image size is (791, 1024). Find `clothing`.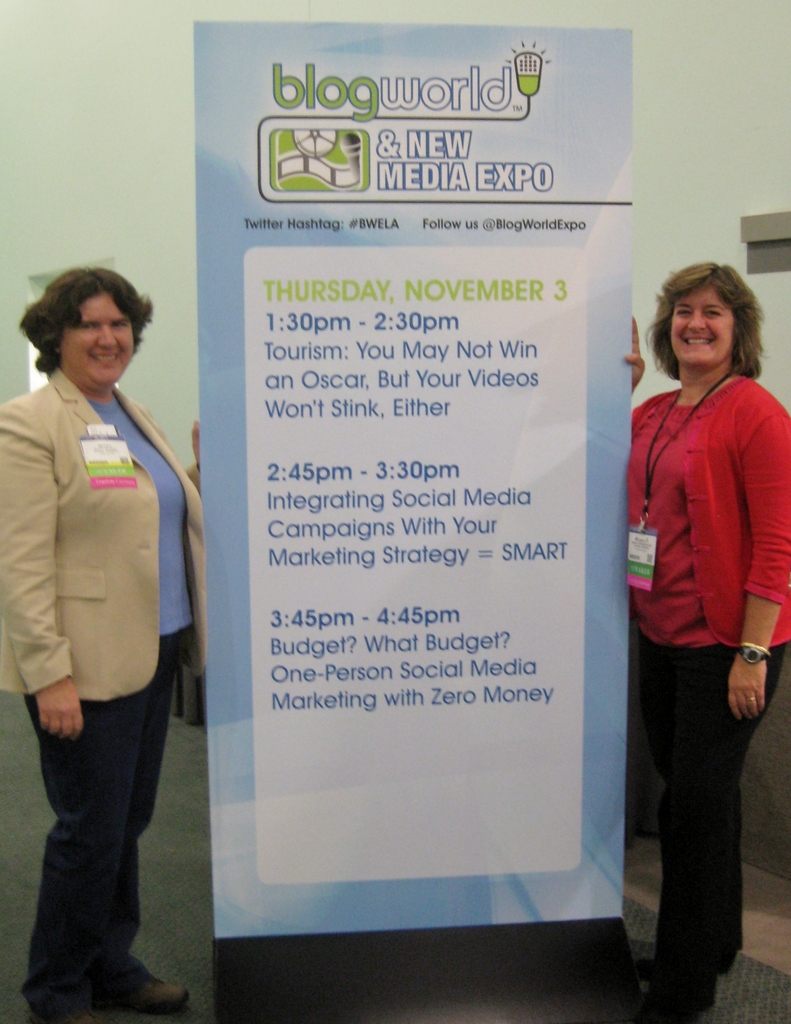
623 363 790 986.
